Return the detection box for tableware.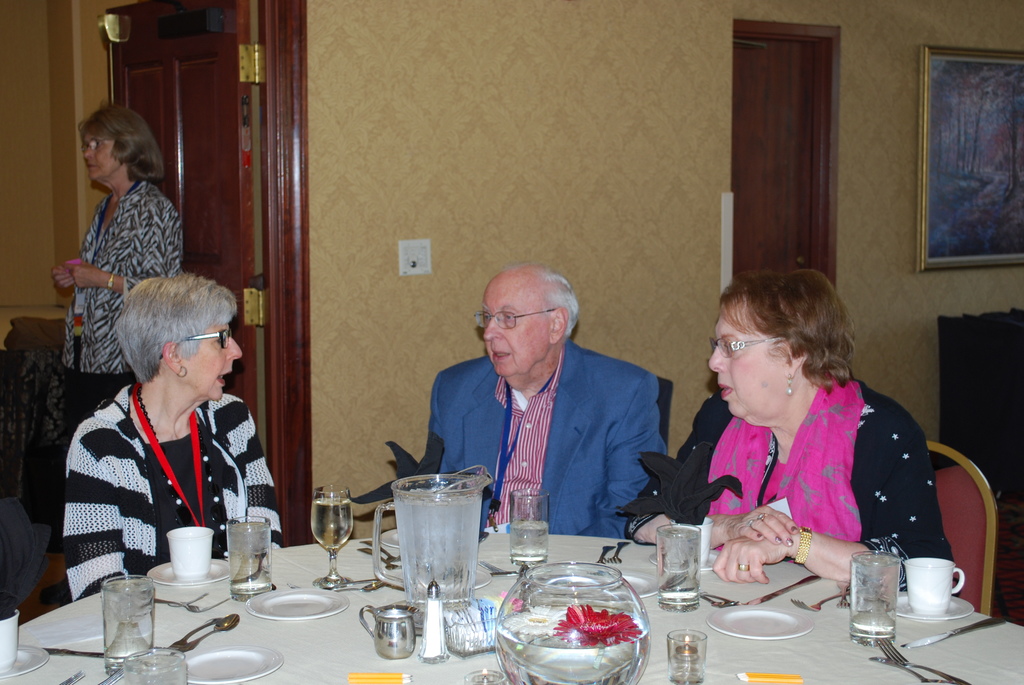
select_region(179, 591, 209, 610).
